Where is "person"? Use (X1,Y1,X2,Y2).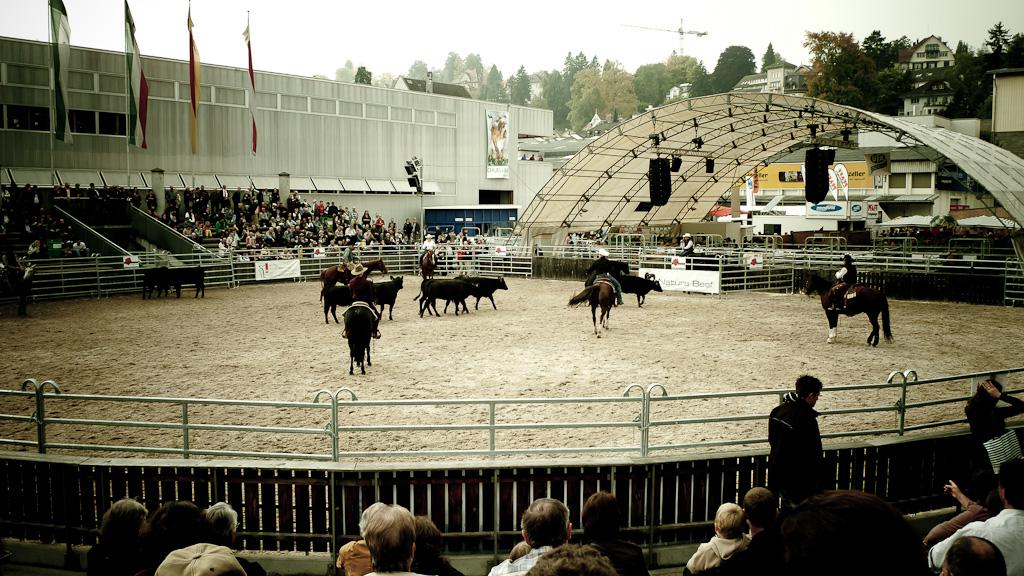
(768,371,833,500).
